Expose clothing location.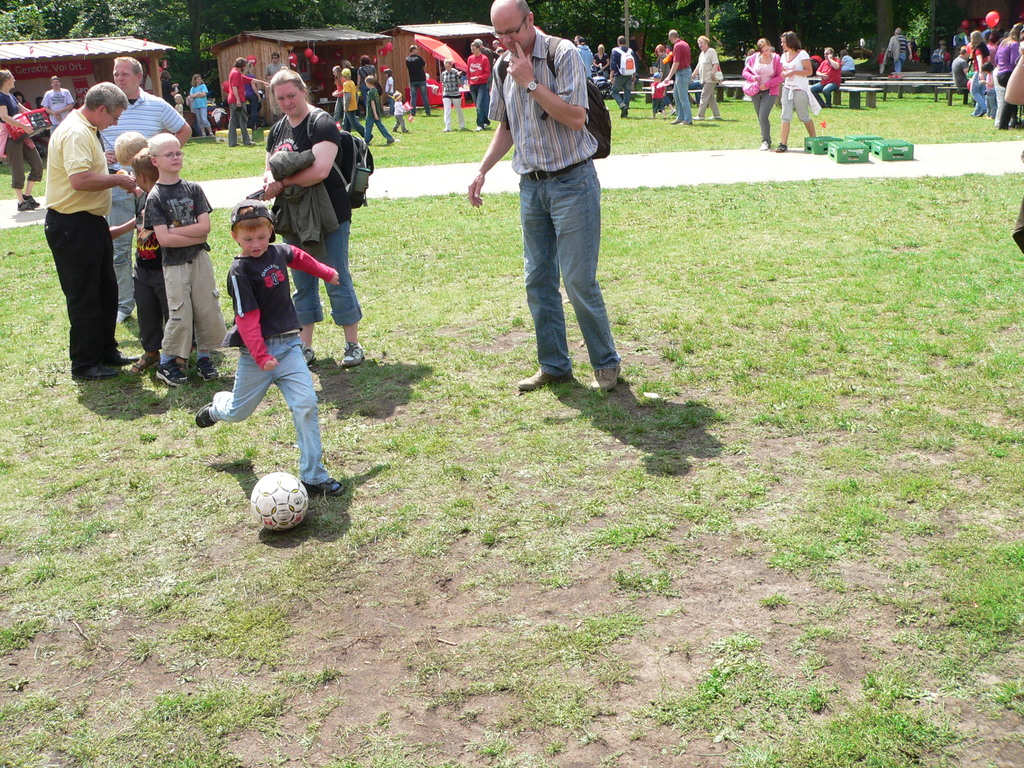
Exposed at crop(672, 38, 688, 67).
